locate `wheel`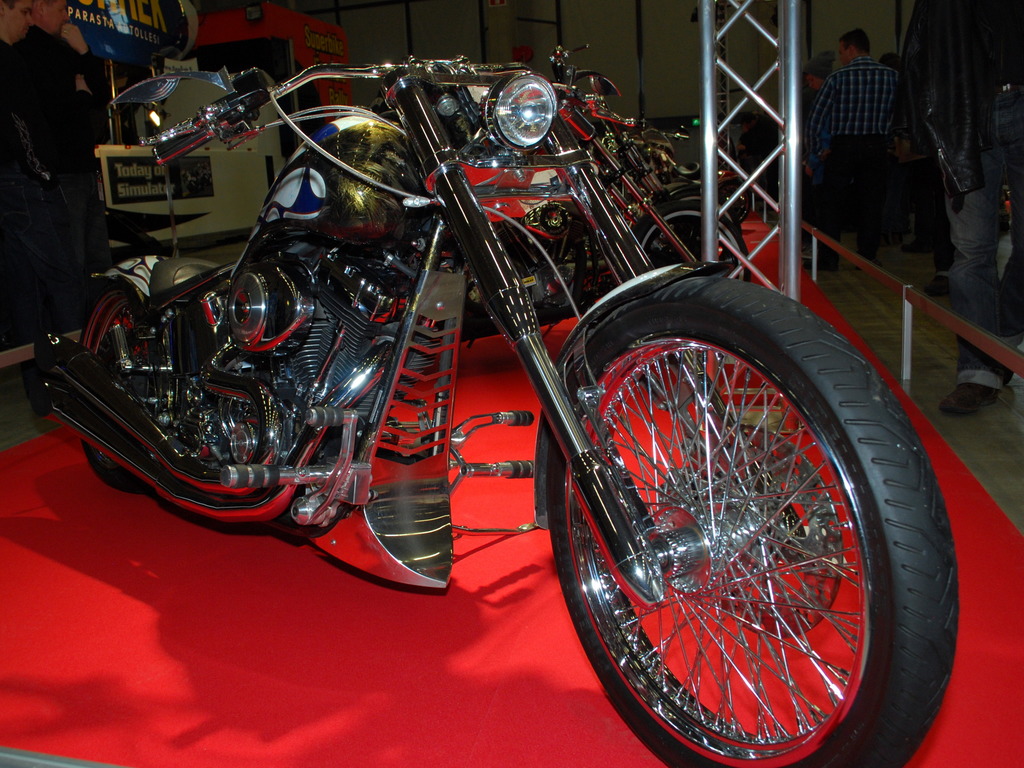
x1=74 y1=278 x2=195 y2=495
